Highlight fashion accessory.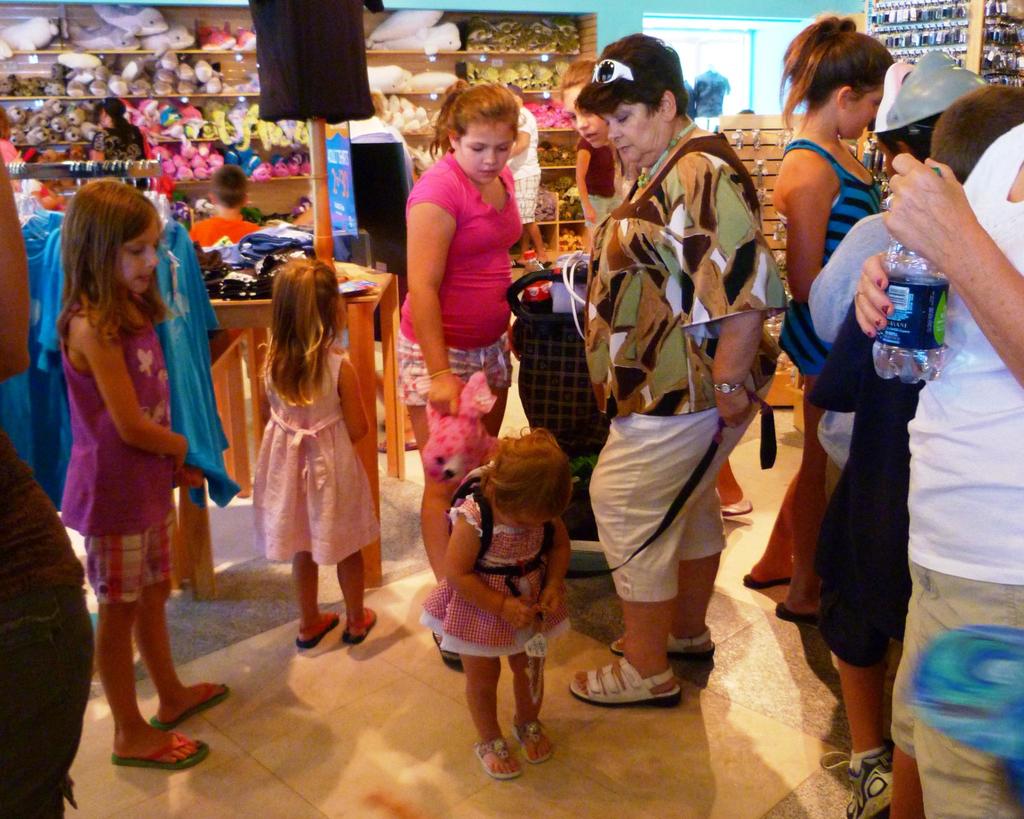
Highlighted region: locate(303, 263, 317, 273).
